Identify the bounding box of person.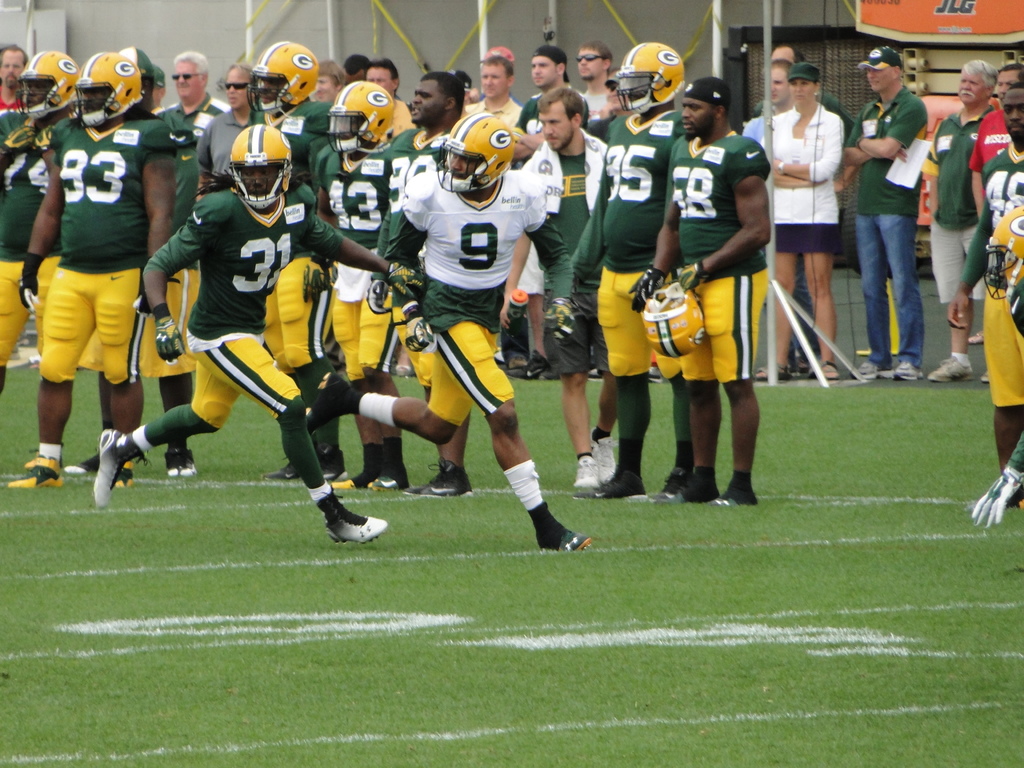
[577, 42, 620, 117].
